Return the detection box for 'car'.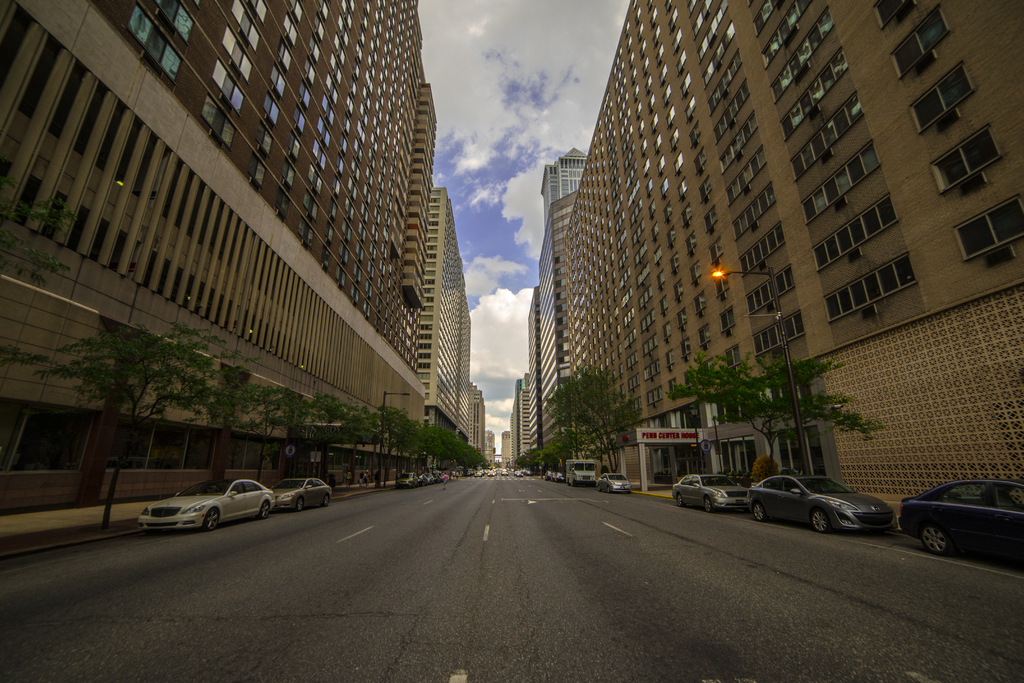
(x1=138, y1=474, x2=276, y2=528).
